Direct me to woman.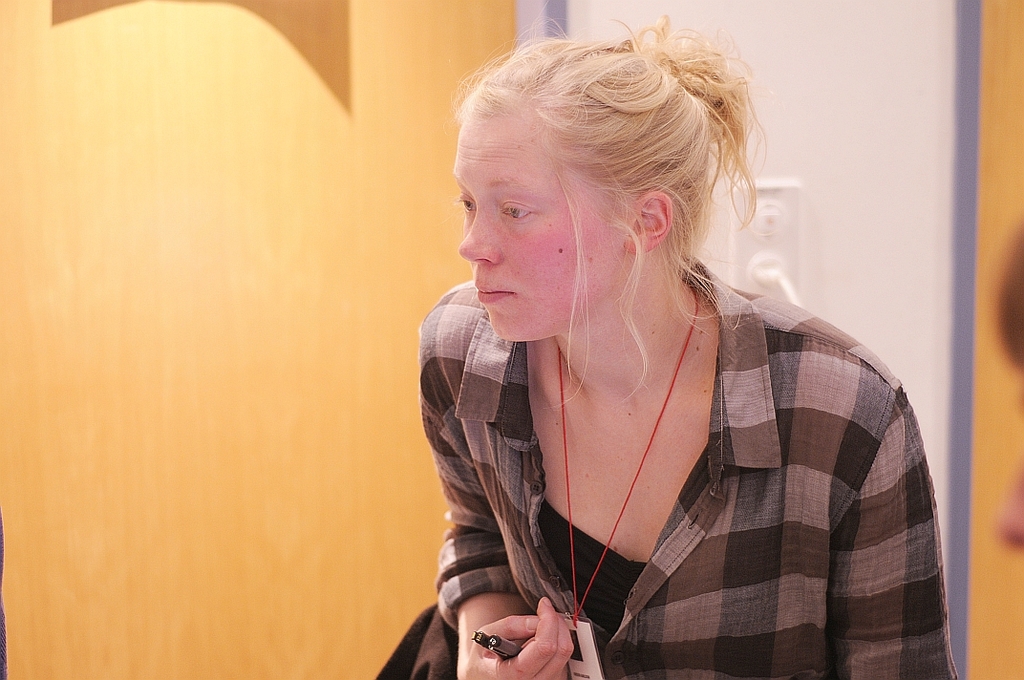
Direction: <region>366, 35, 938, 672</region>.
